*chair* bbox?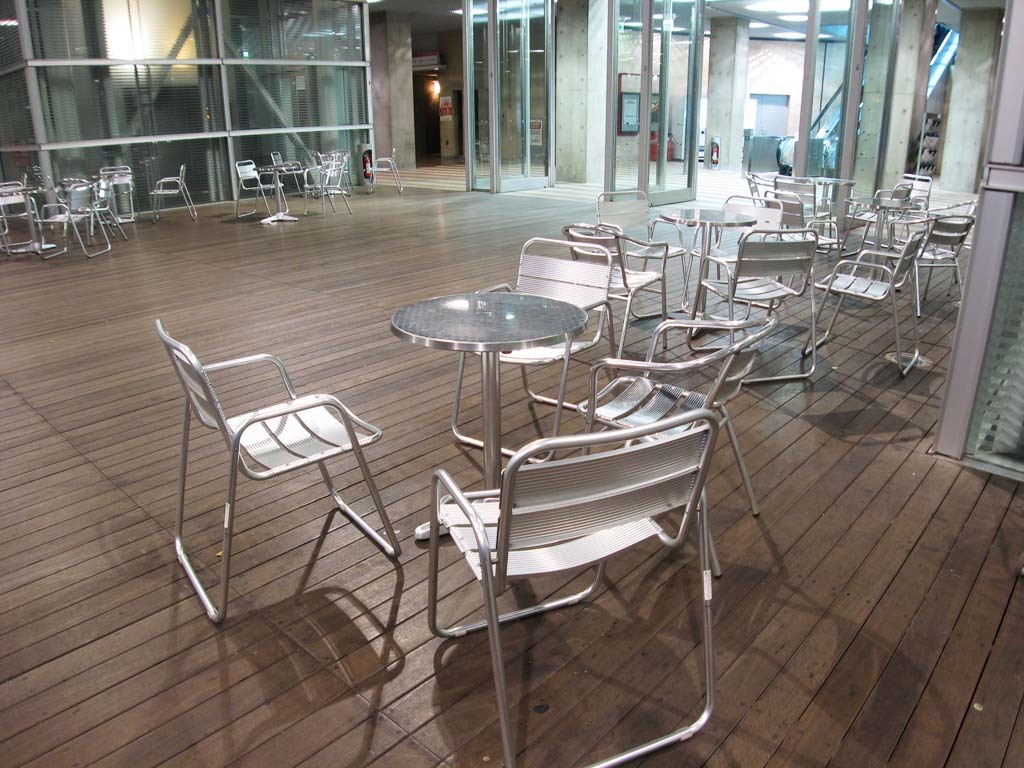
427 417 722 767
